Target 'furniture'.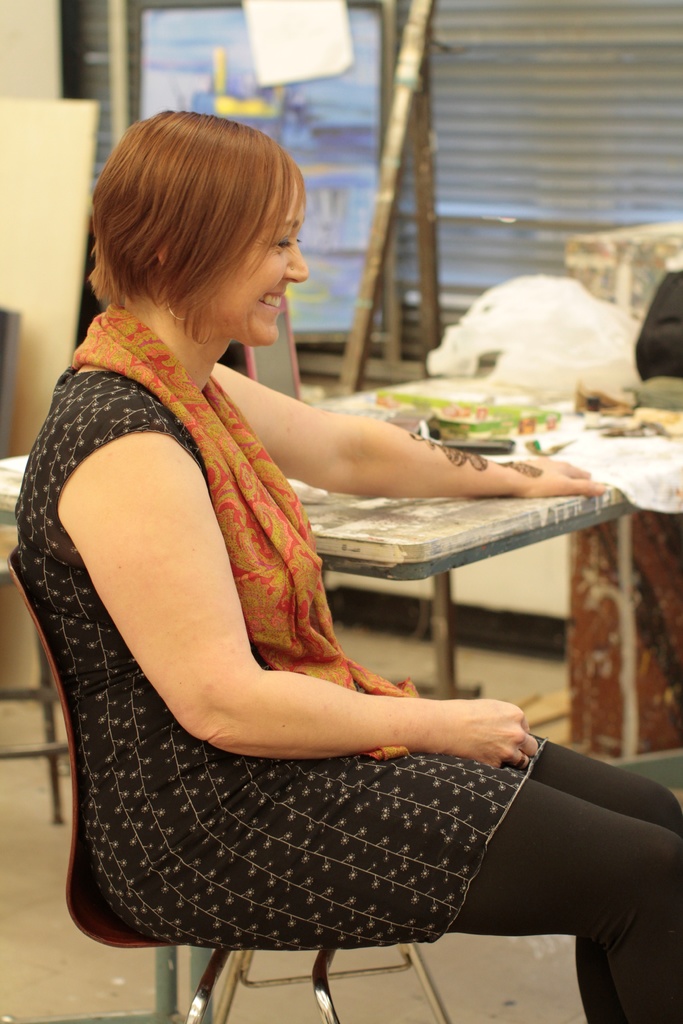
Target region: [8, 542, 445, 1021].
